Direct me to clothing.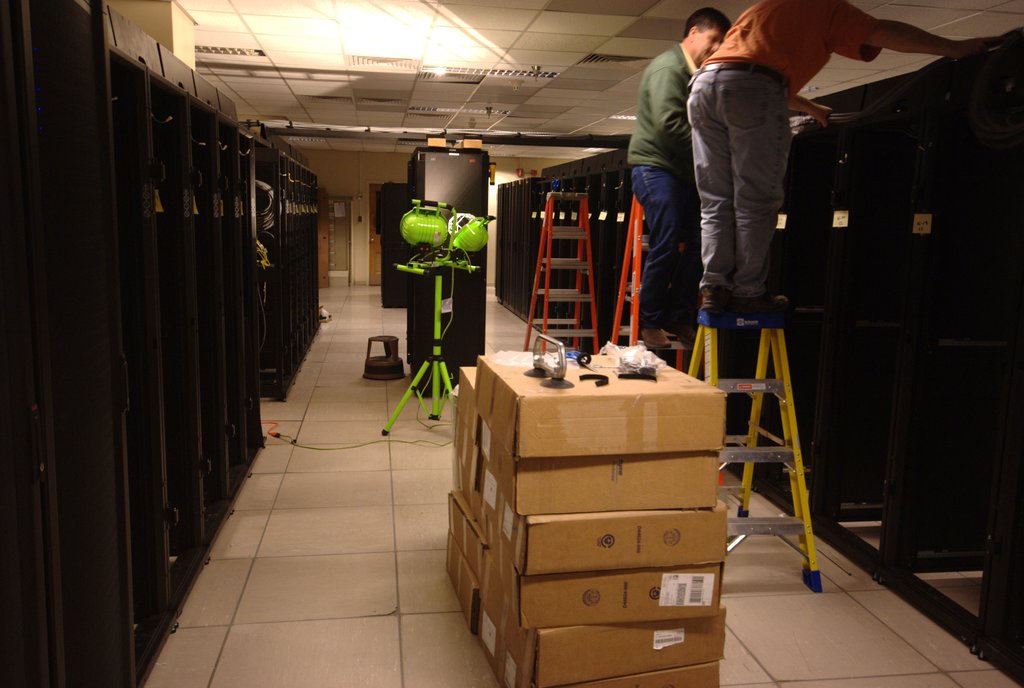
Direction: bbox(688, 0, 883, 289).
